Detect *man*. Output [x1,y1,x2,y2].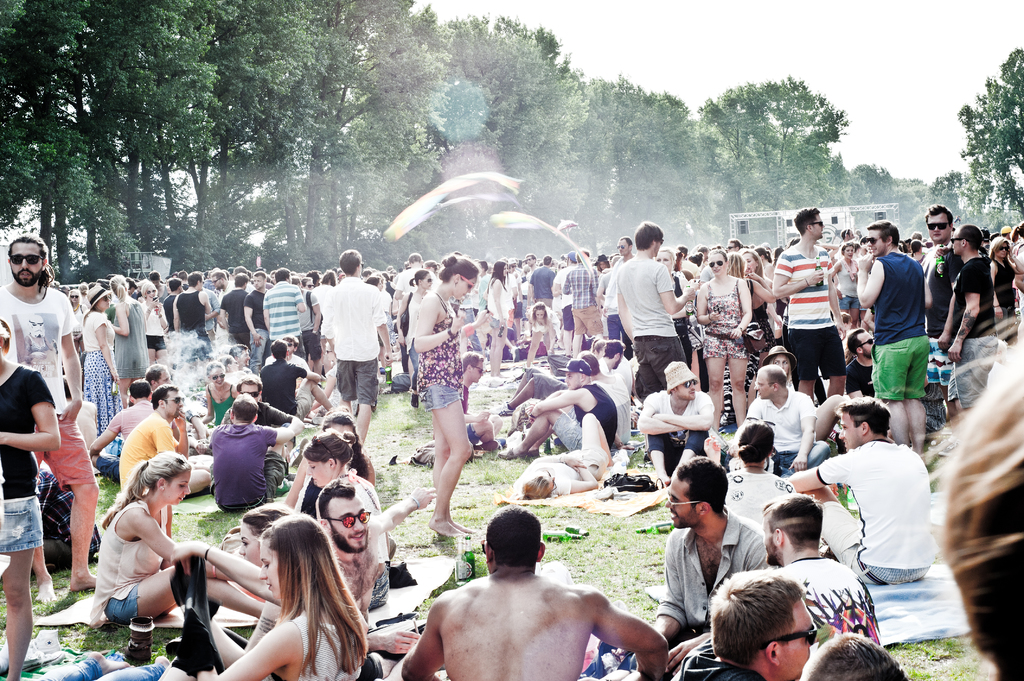
[620,231,636,266].
